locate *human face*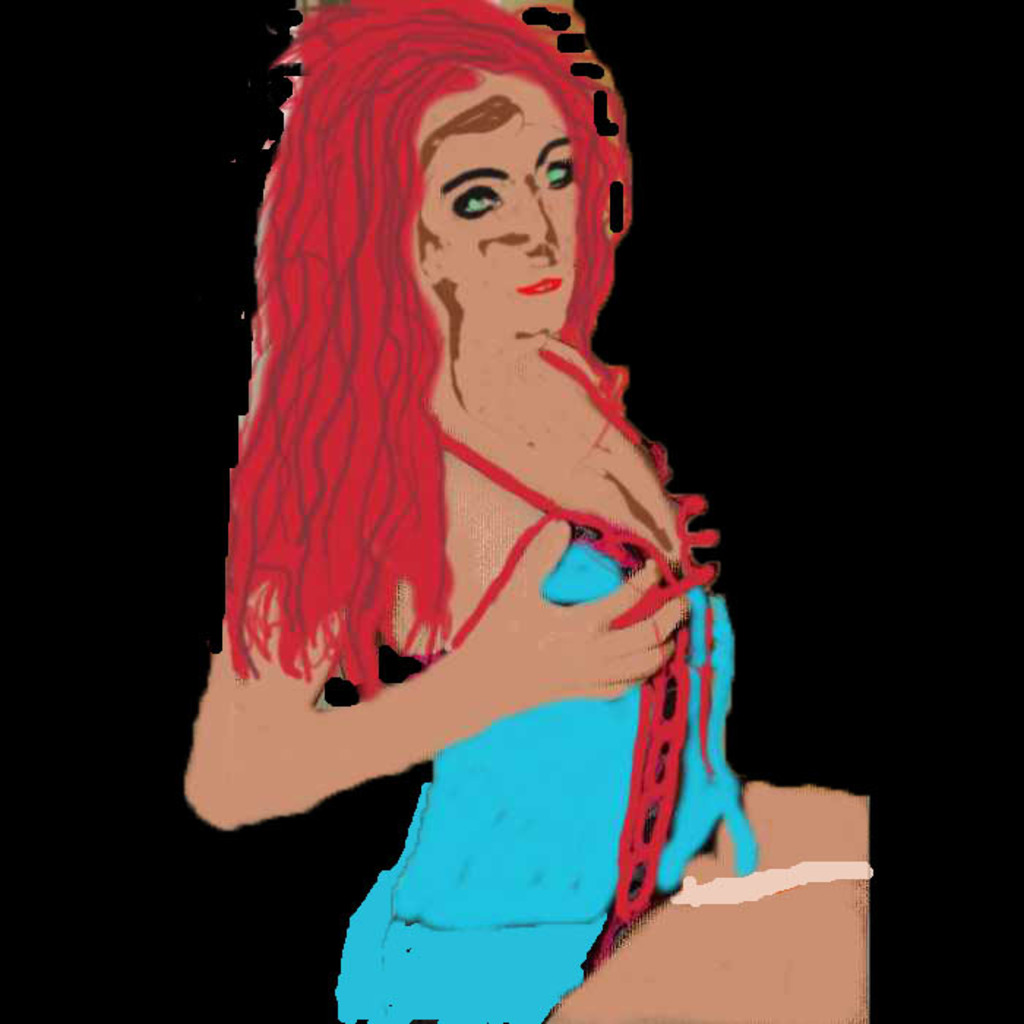
select_region(417, 70, 576, 329)
